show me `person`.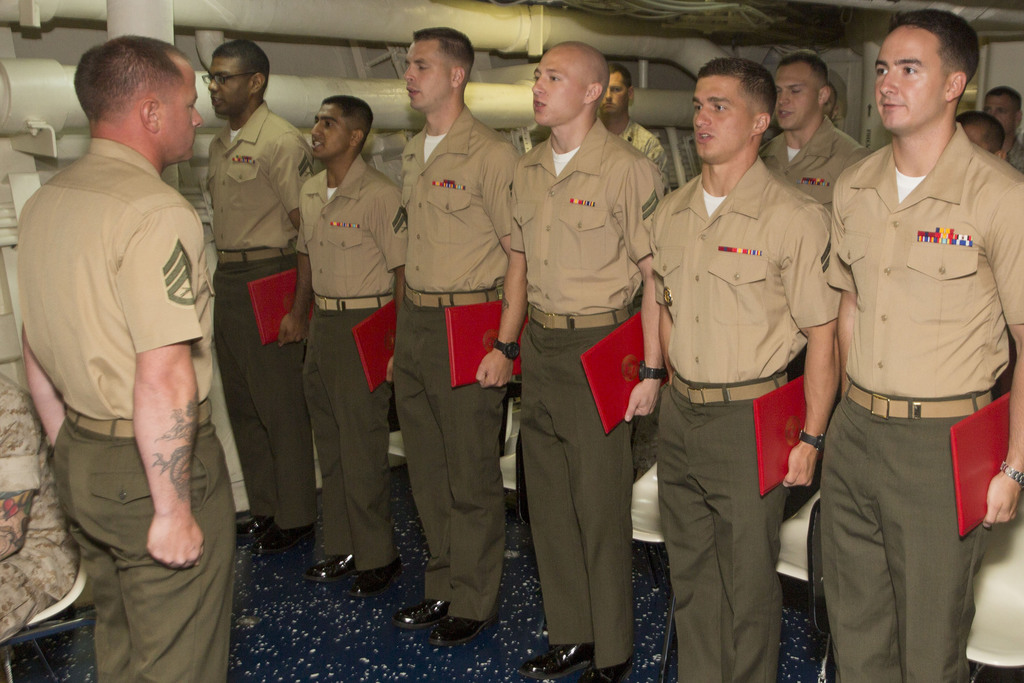
`person` is here: 828/7/1023/682.
